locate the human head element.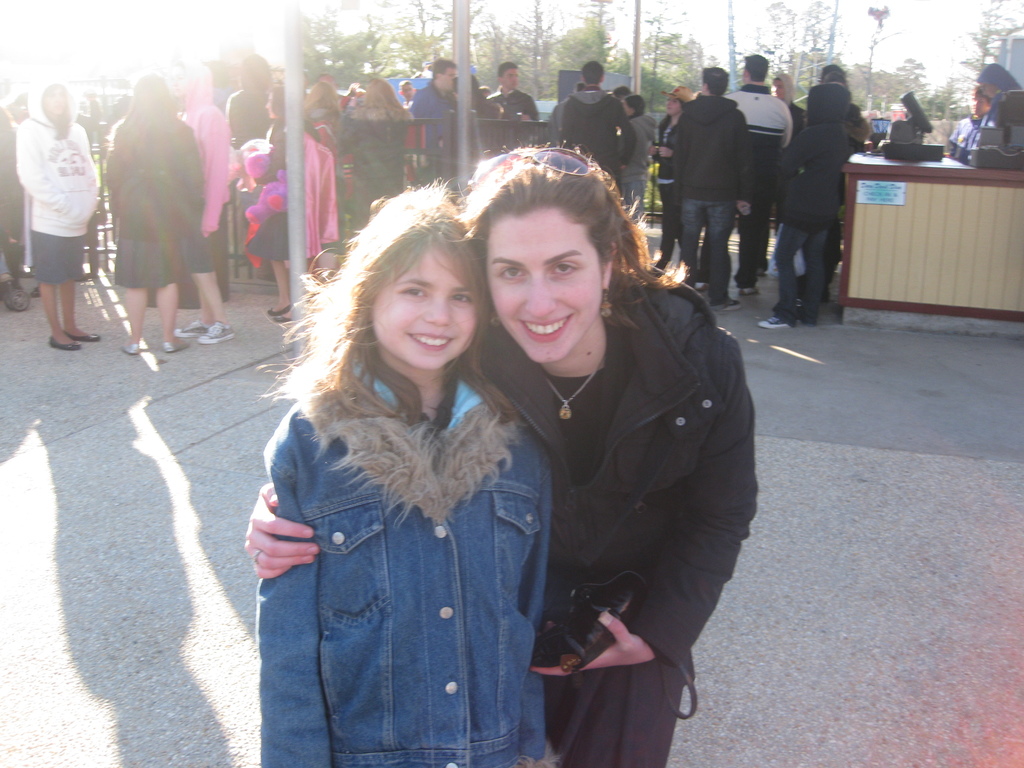
Element bbox: l=352, t=185, r=491, b=373.
